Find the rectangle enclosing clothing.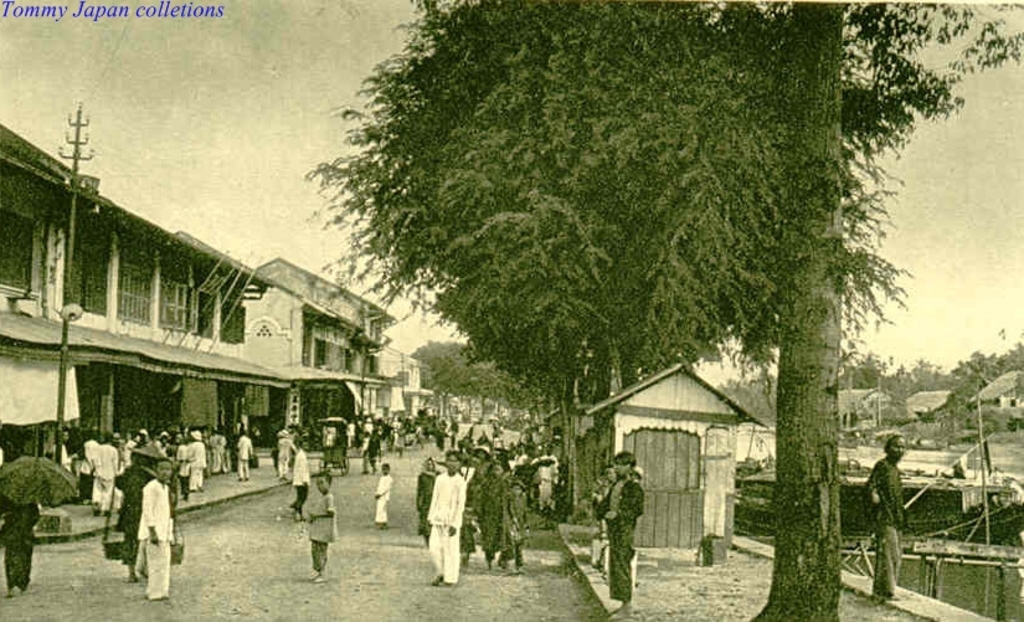
{"x1": 415, "y1": 472, "x2": 438, "y2": 535}.
